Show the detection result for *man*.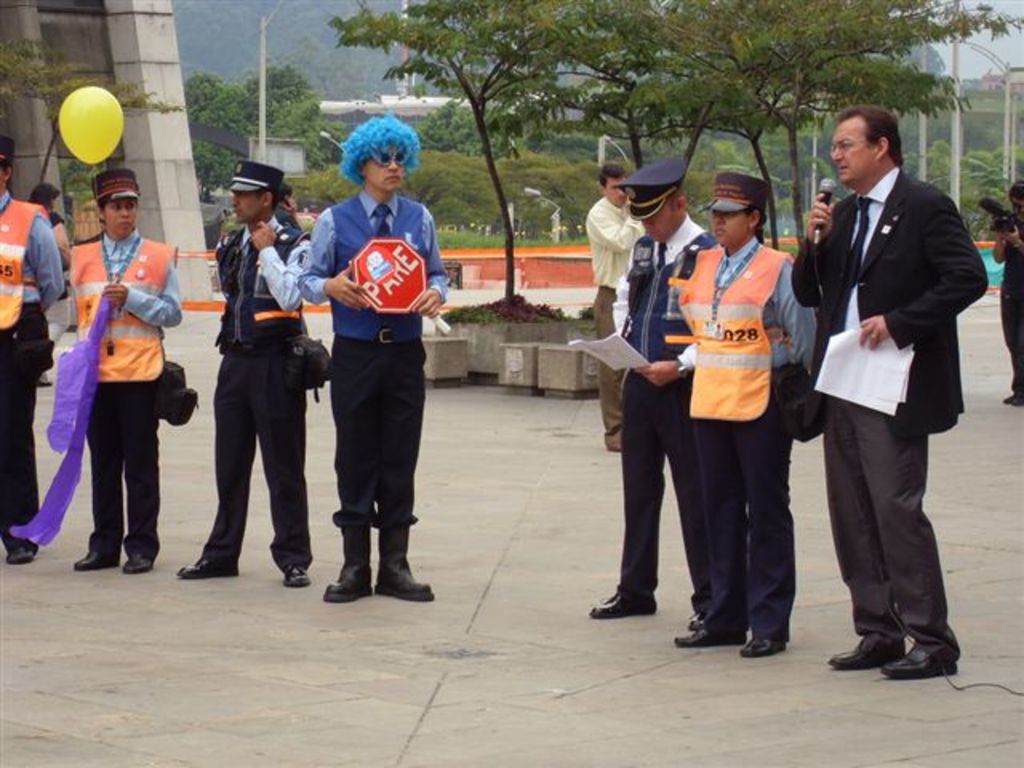
locate(184, 160, 304, 587).
